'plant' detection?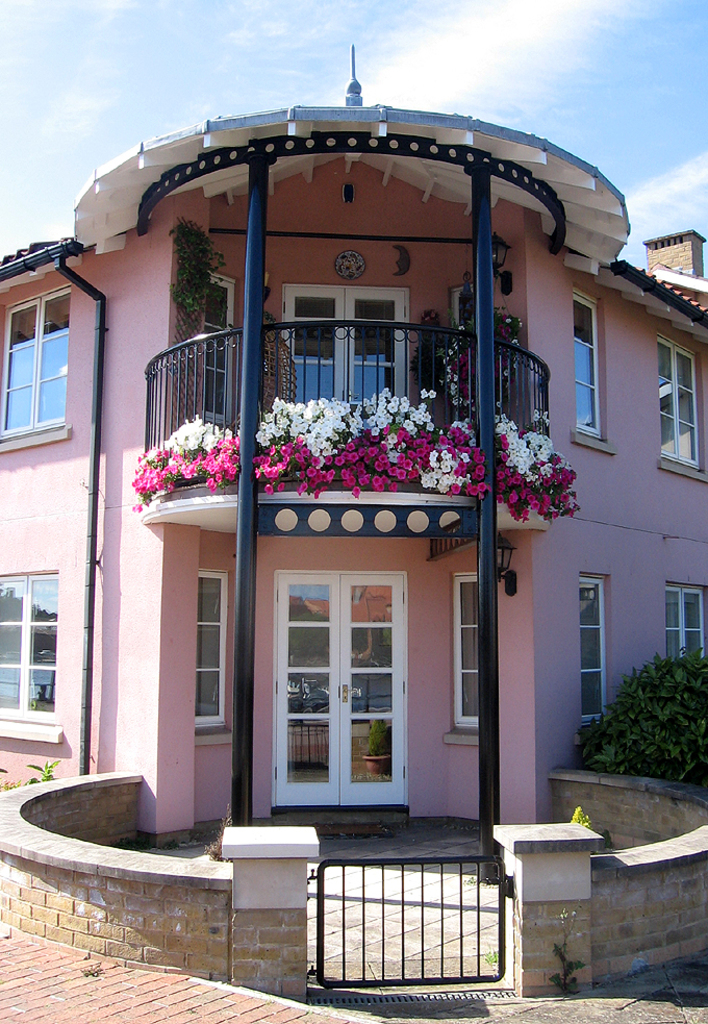
[x1=543, y1=900, x2=599, y2=996]
